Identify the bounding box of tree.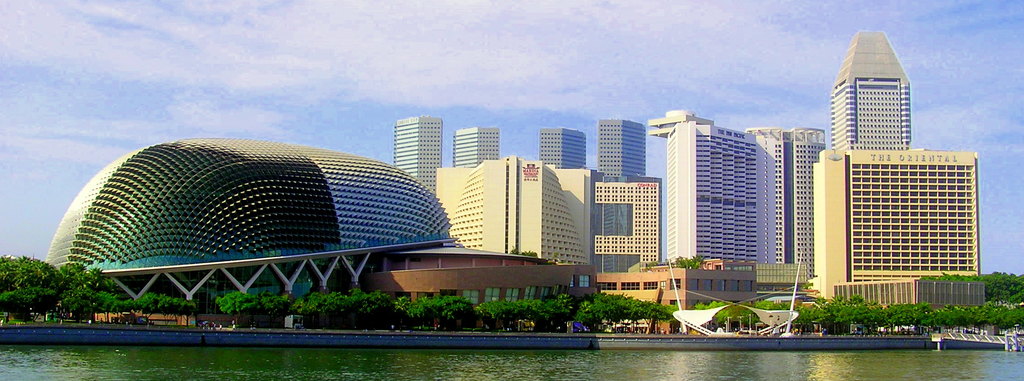
pyautogui.locateOnScreen(115, 295, 131, 317).
